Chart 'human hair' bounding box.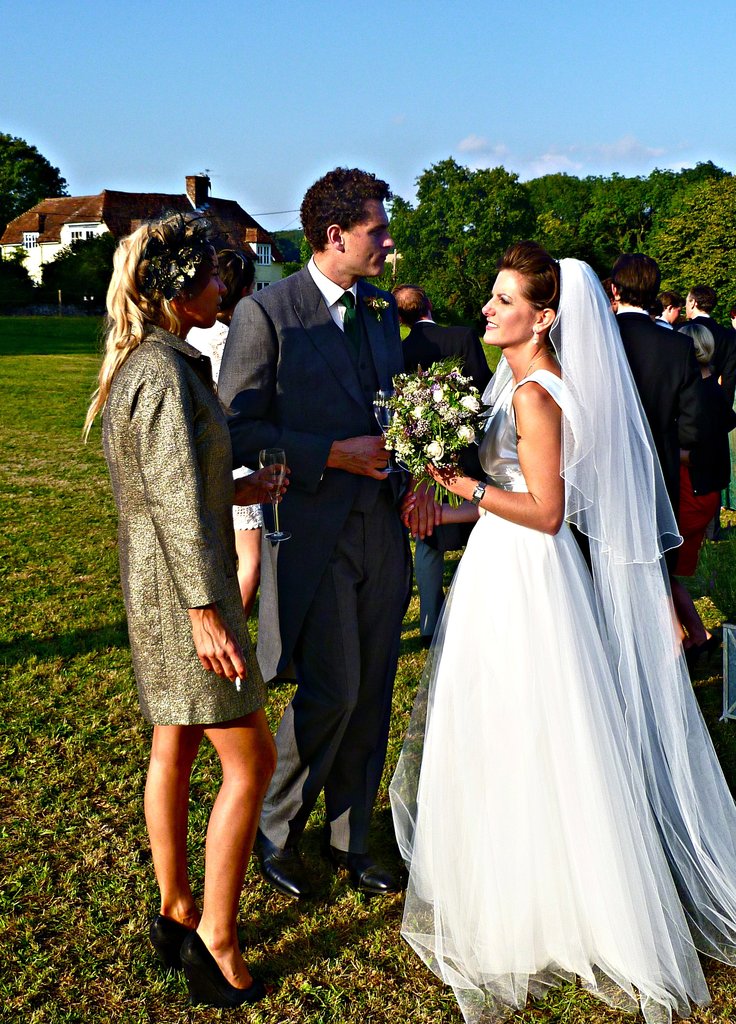
Charted: BBox(81, 213, 215, 447).
